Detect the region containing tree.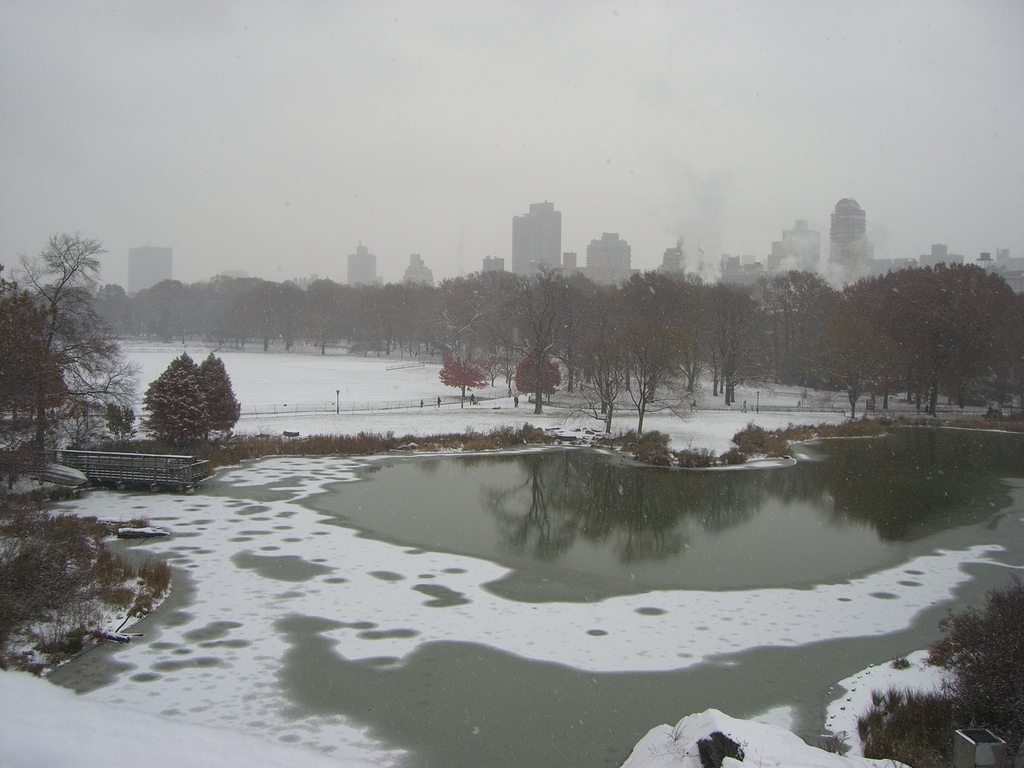
<box>134,340,230,456</box>.
